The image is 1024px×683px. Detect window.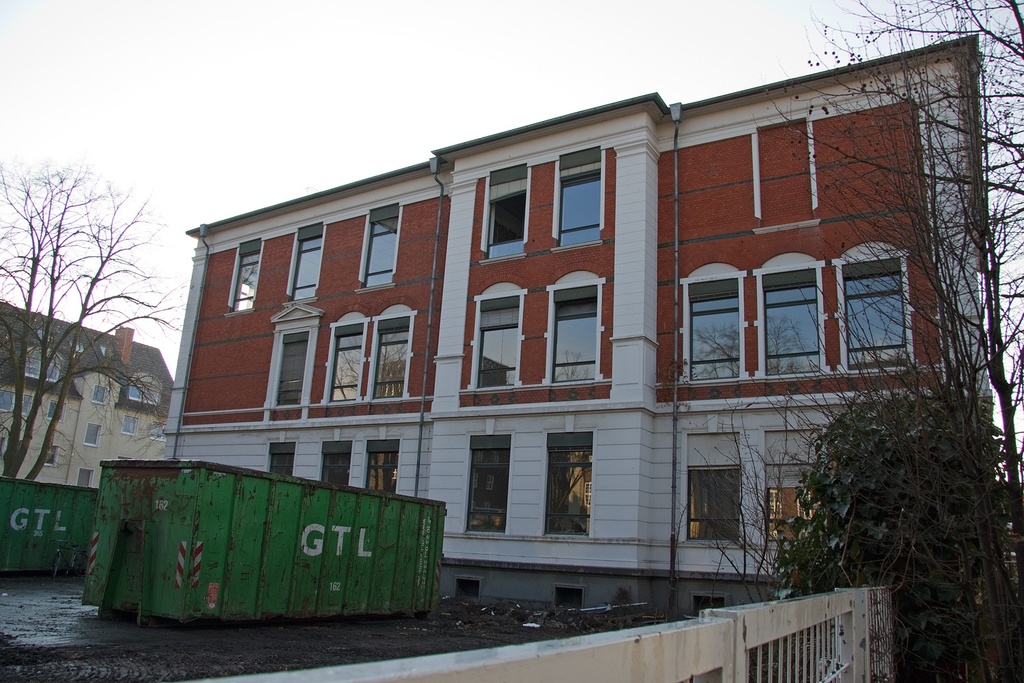
Detection: box=[367, 202, 401, 289].
